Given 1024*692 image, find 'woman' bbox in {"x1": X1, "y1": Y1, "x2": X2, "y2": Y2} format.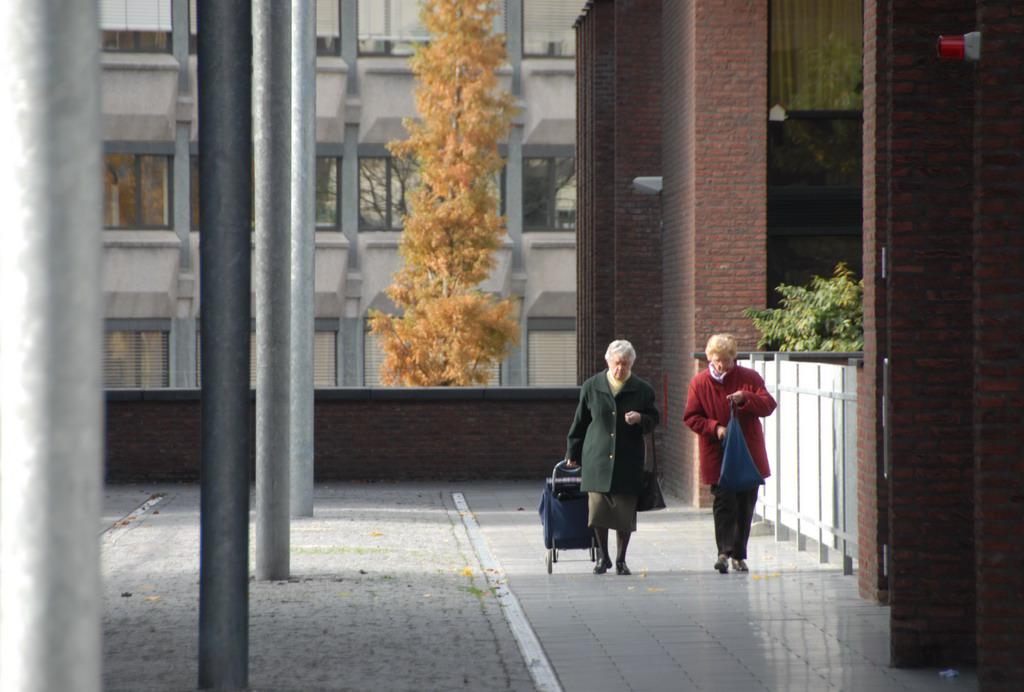
{"x1": 562, "y1": 336, "x2": 658, "y2": 572}.
